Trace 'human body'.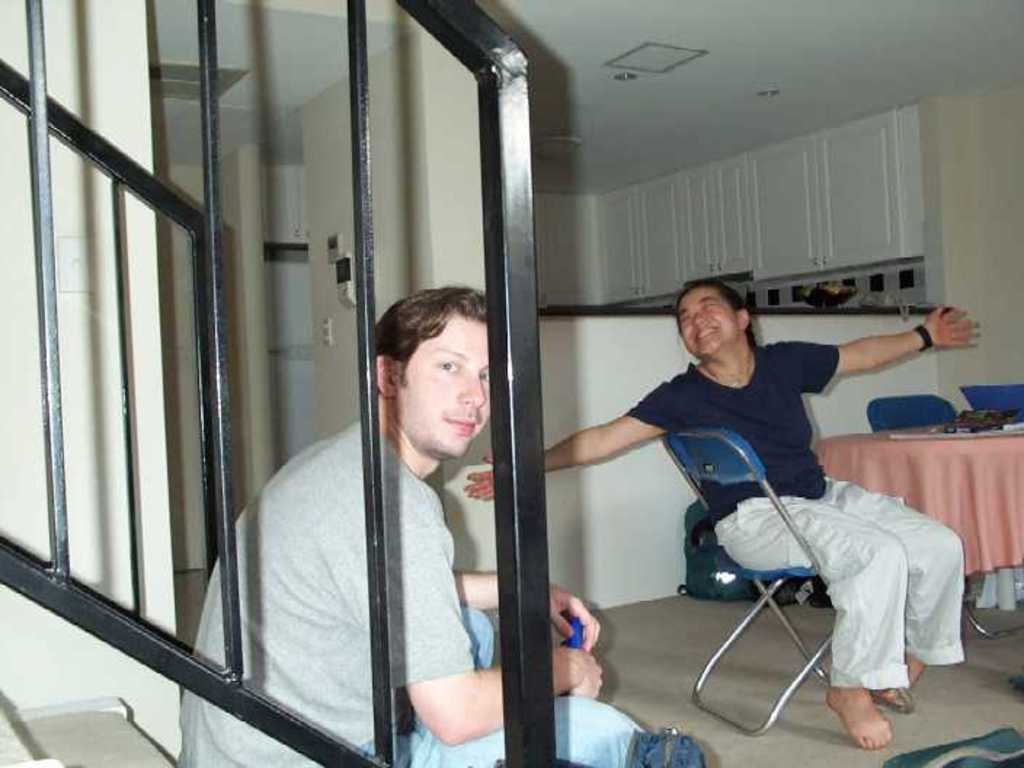
Traced to box=[180, 423, 656, 767].
